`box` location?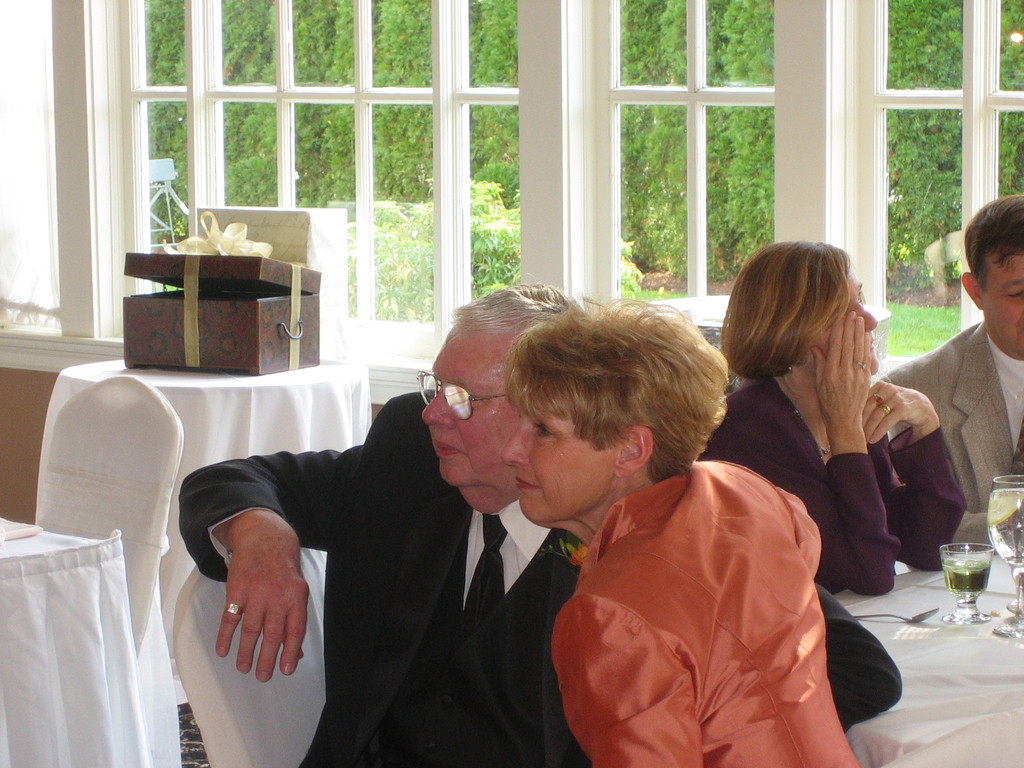
115 243 301 370
